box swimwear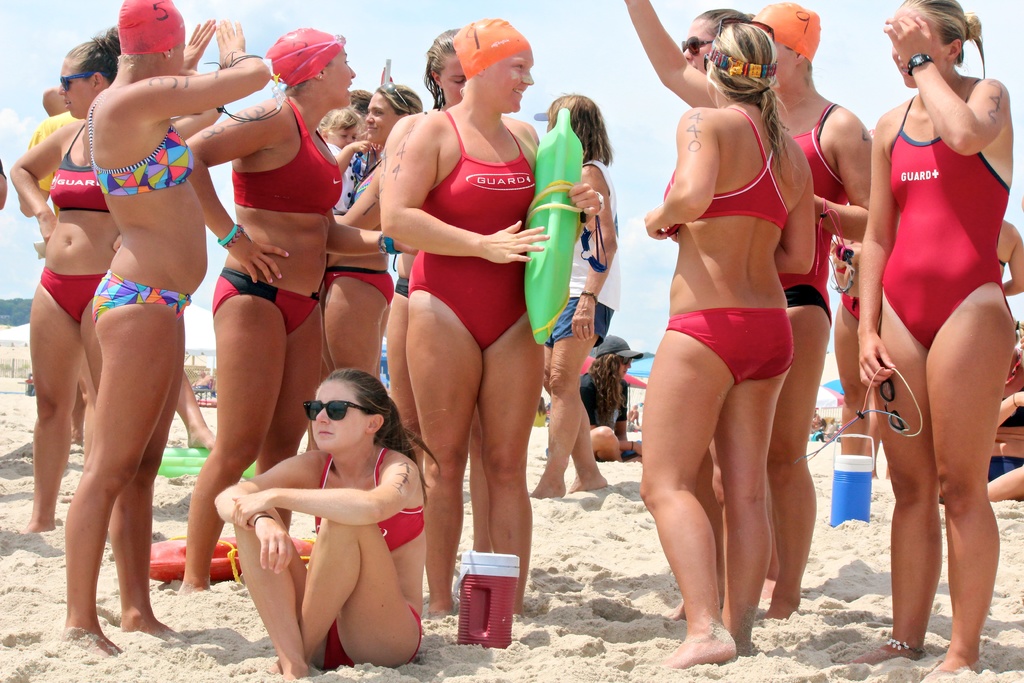
bbox=(307, 450, 429, 554)
